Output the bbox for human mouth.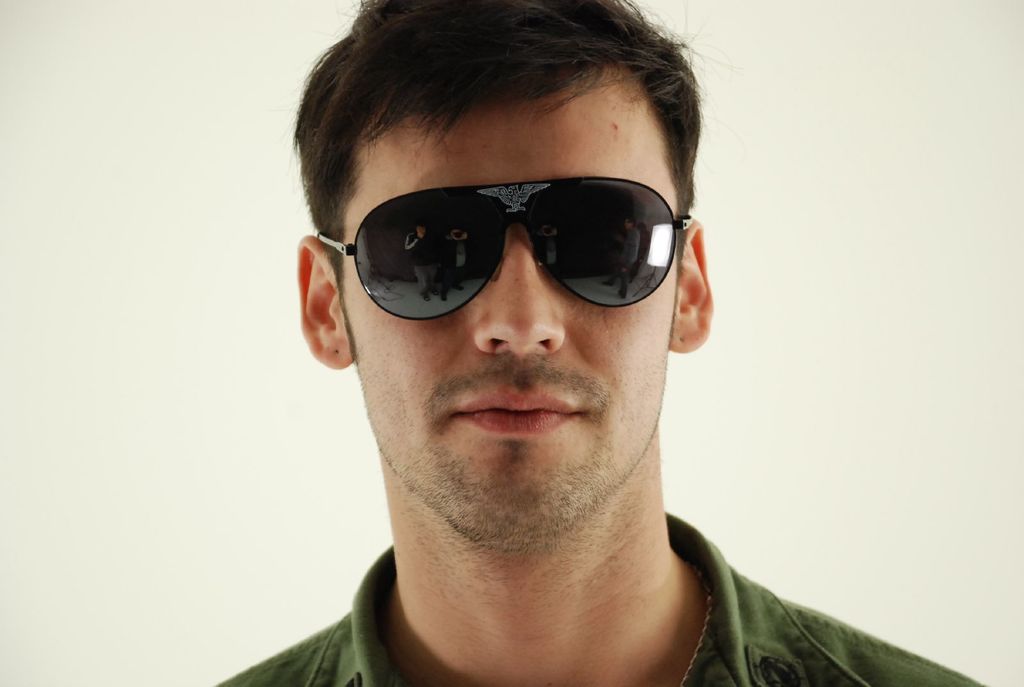
428, 397, 598, 456.
